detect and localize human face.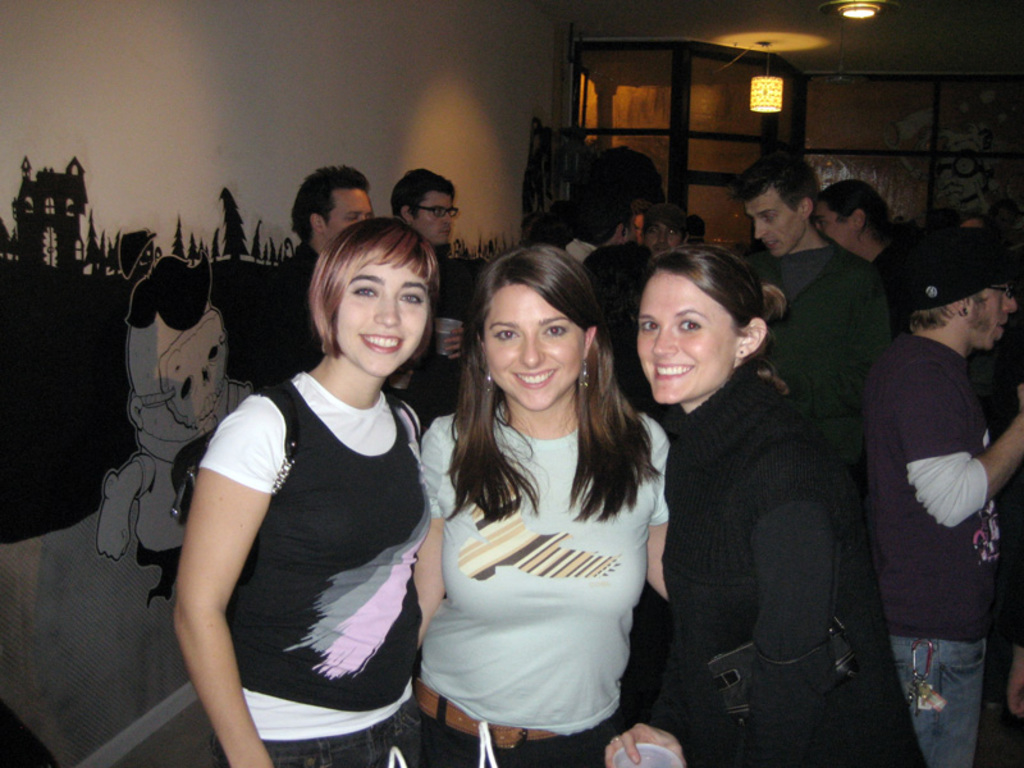
Localized at Rect(485, 287, 593, 407).
